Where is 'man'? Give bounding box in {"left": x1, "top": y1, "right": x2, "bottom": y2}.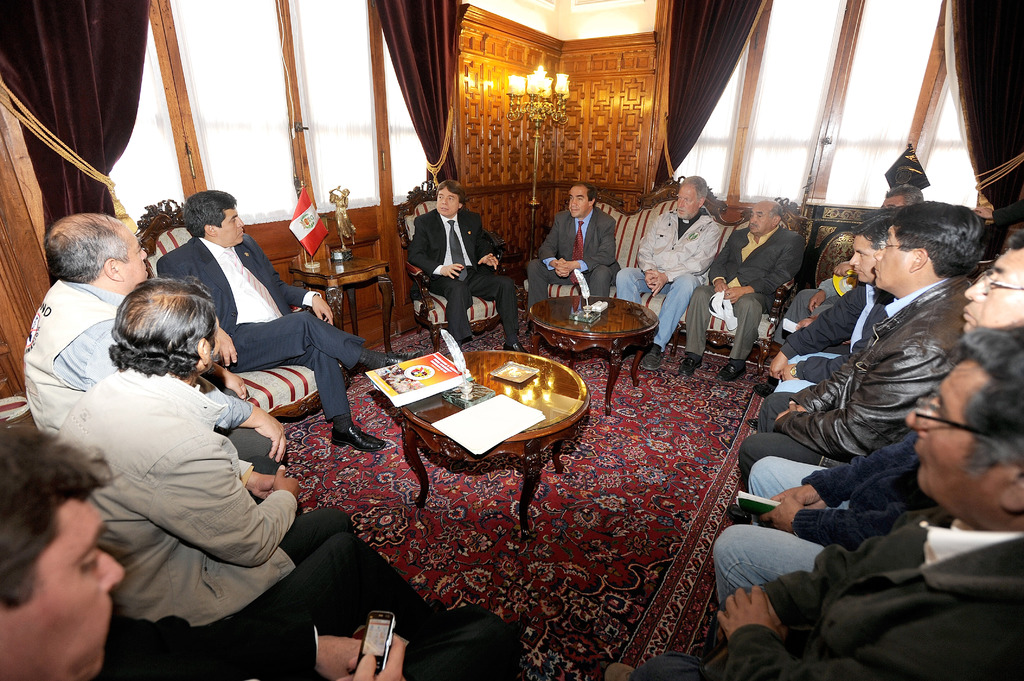
{"left": 701, "top": 237, "right": 1023, "bottom": 611}.
